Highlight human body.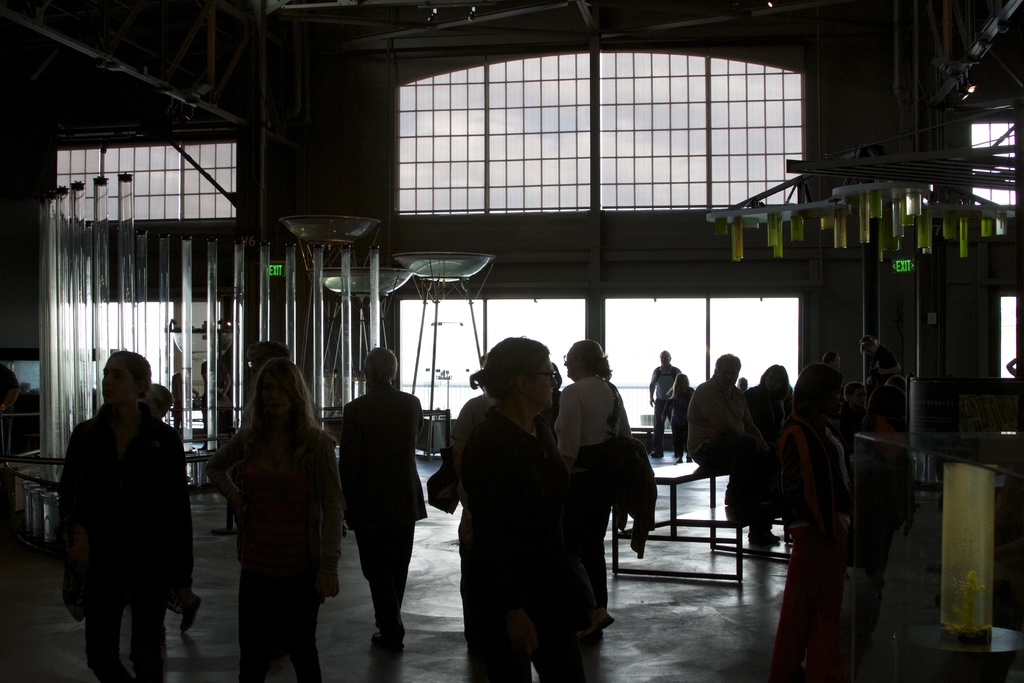
Highlighted region: 554/375/636/613.
